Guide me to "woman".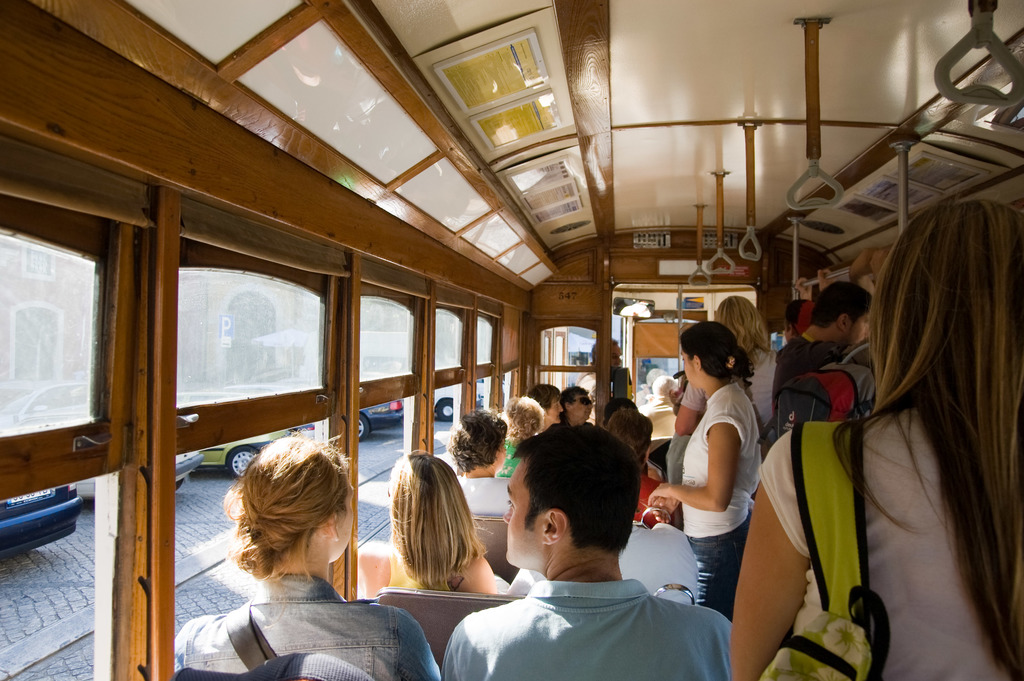
Guidance: l=353, t=447, r=493, b=604.
